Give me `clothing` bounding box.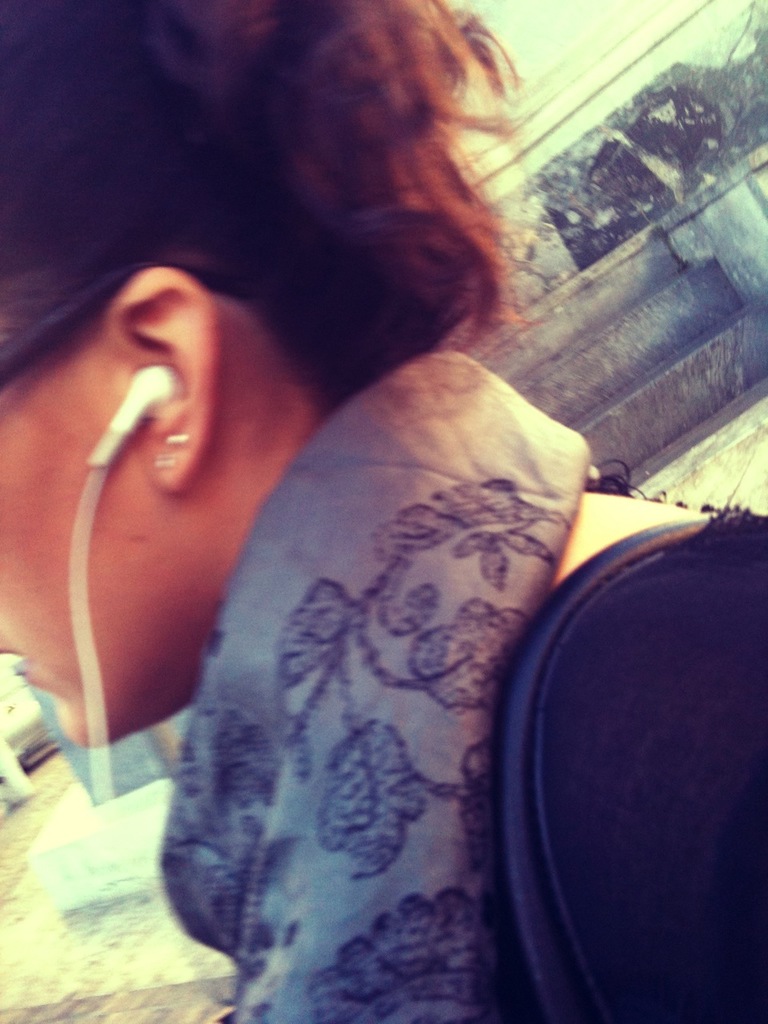
locate(149, 181, 699, 1023).
